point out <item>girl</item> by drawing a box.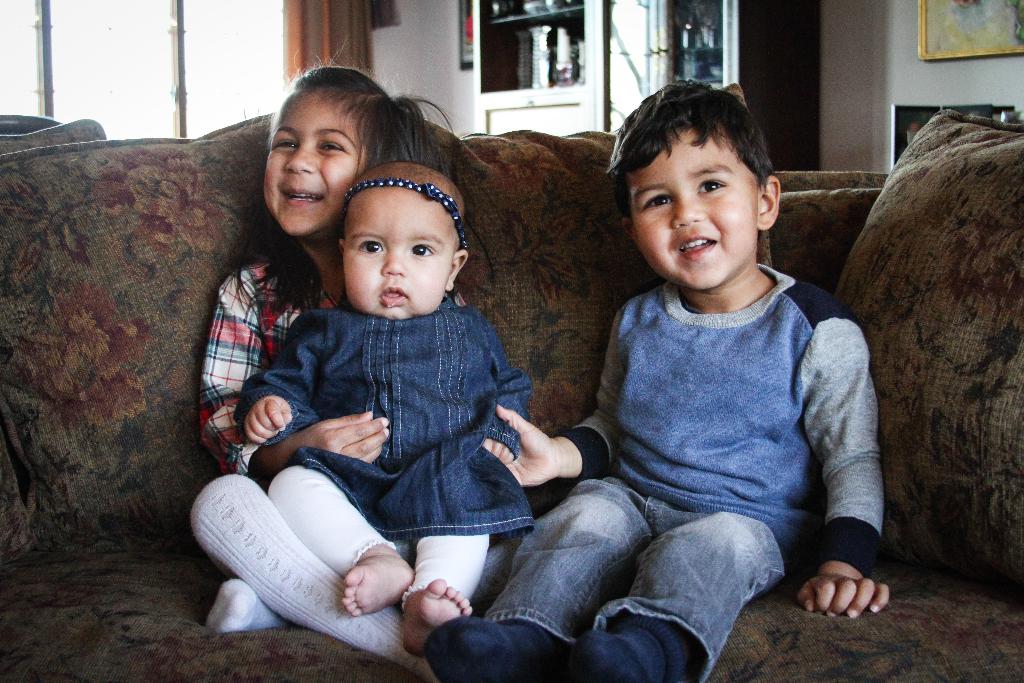
detection(190, 47, 521, 682).
